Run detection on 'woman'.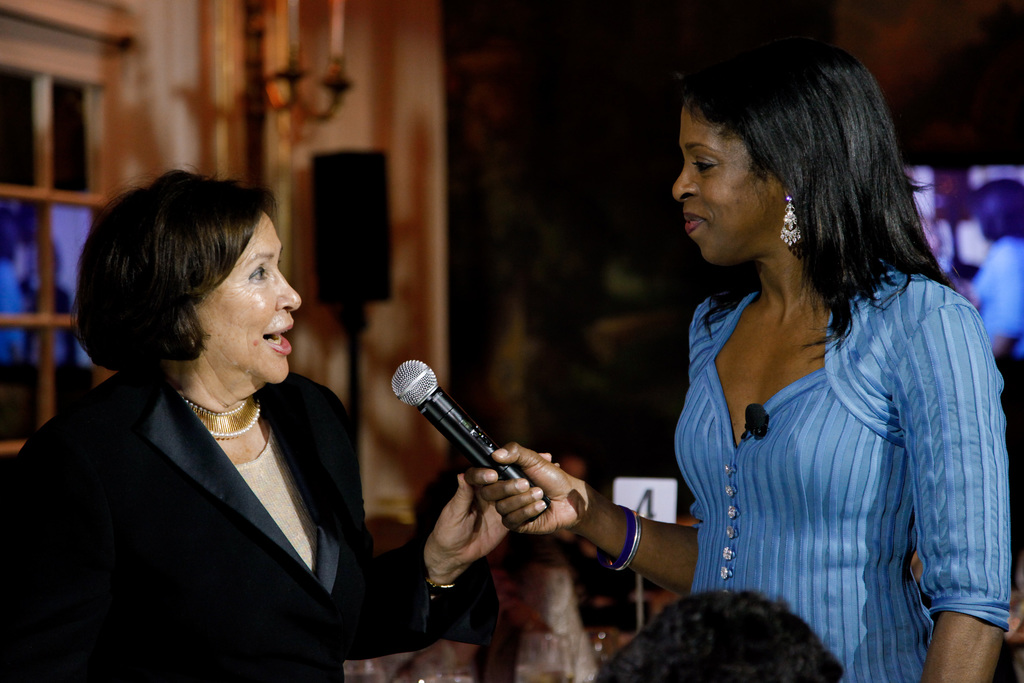
Result: 0,170,560,682.
